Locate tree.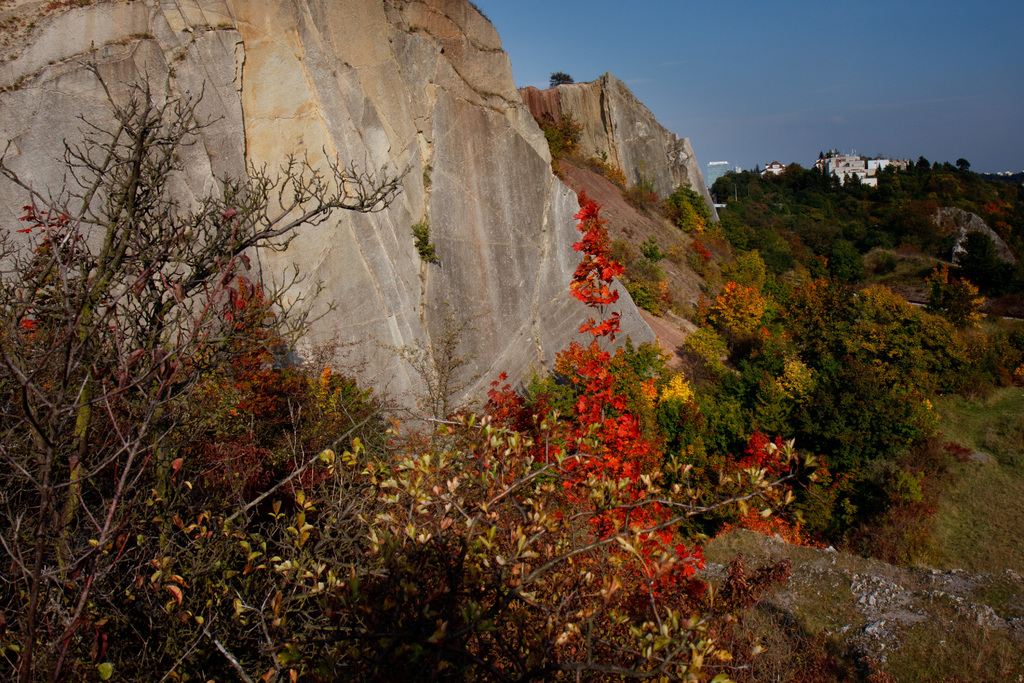
Bounding box: rect(716, 157, 1023, 556).
